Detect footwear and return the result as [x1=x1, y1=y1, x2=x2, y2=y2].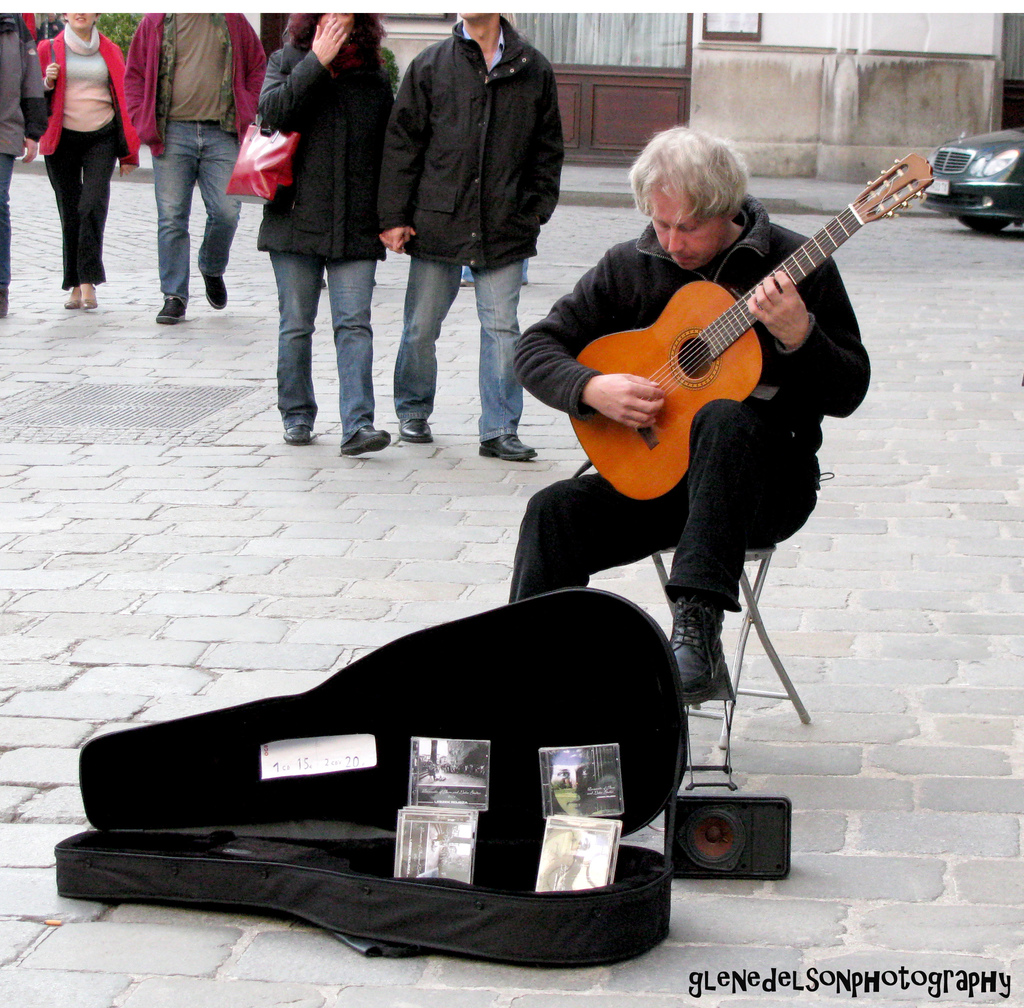
[x1=340, y1=425, x2=389, y2=458].
